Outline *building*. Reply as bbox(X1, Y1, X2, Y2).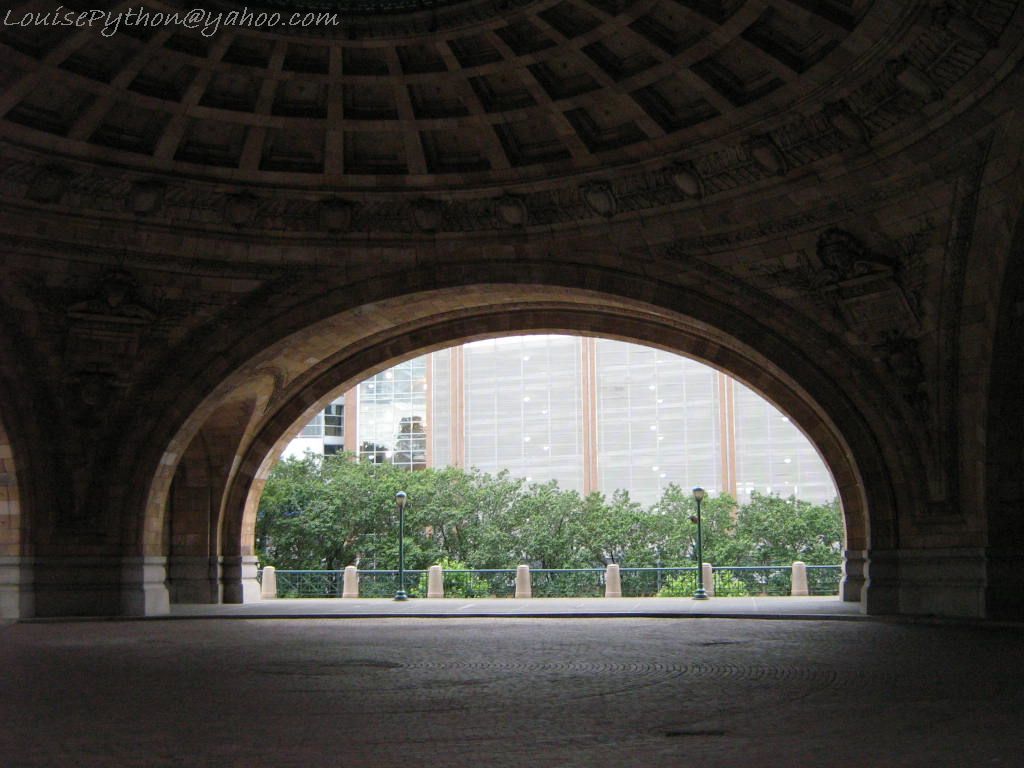
bbox(280, 361, 425, 475).
